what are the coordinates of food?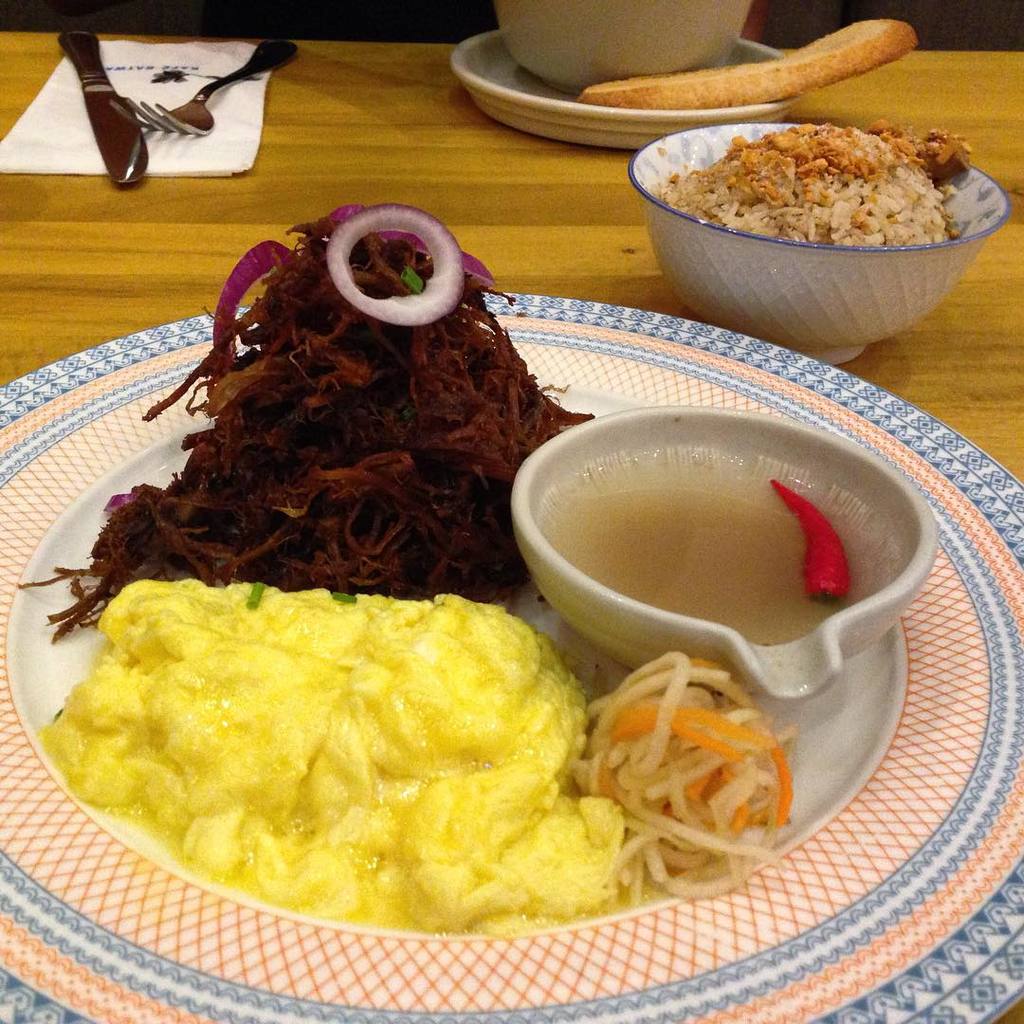
box=[534, 448, 886, 646].
